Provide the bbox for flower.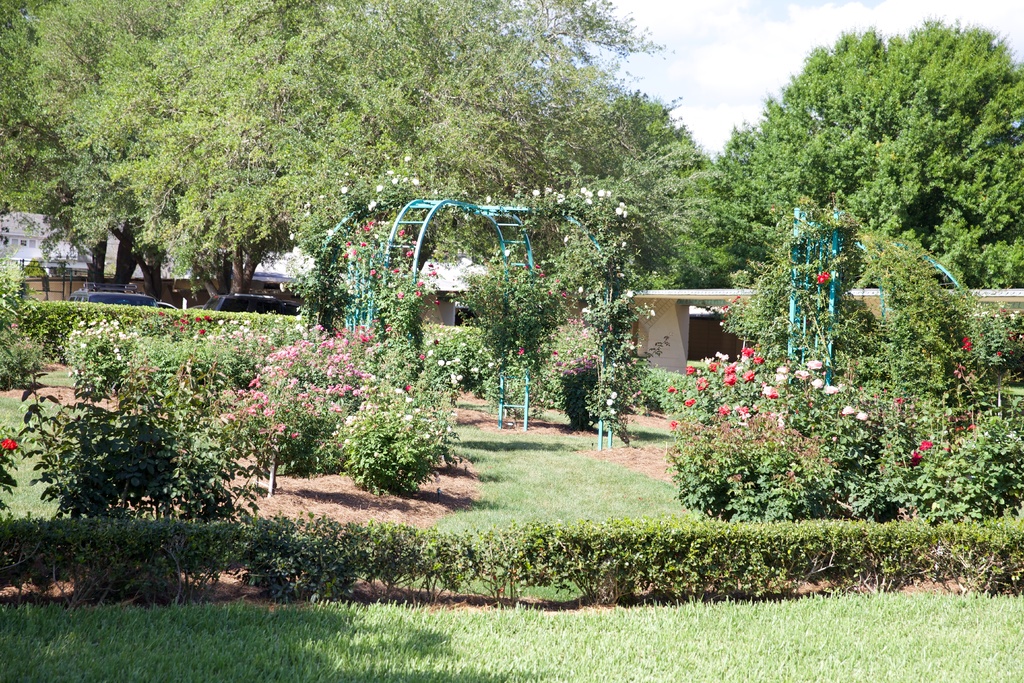
546,188,566,204.
